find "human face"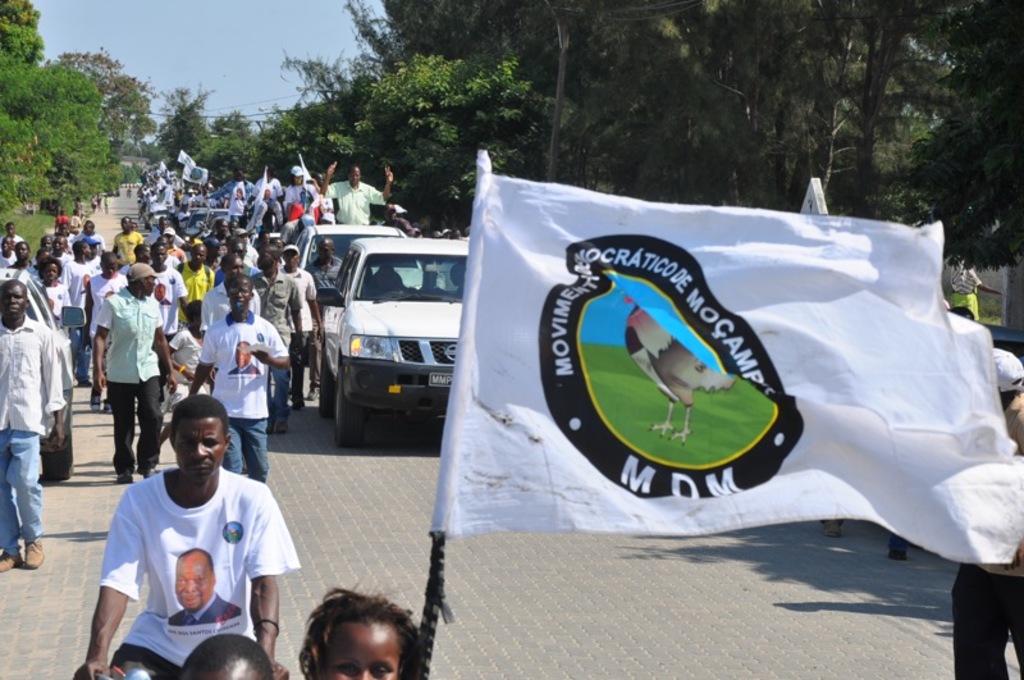
172 552 215 613
